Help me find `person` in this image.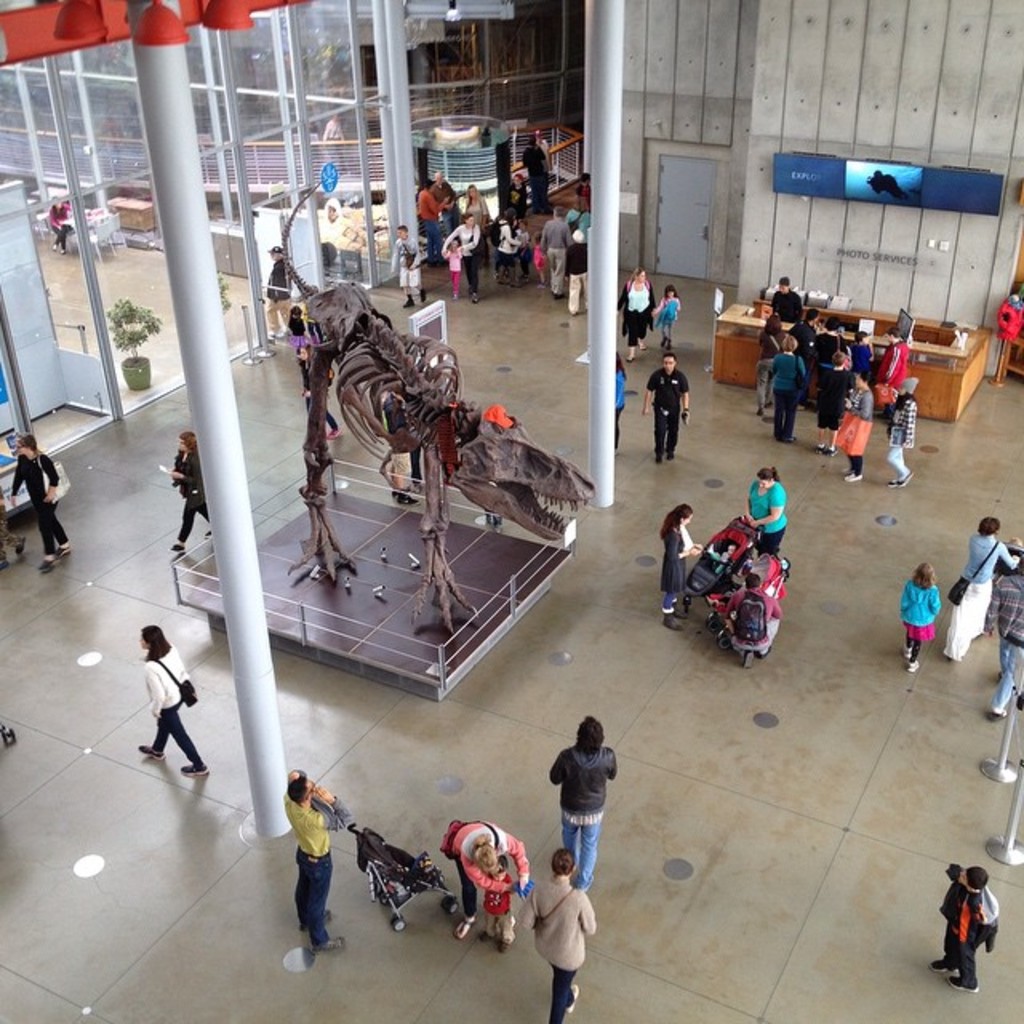
Found it: [left=440, top=206, right=486, bottom=296].
